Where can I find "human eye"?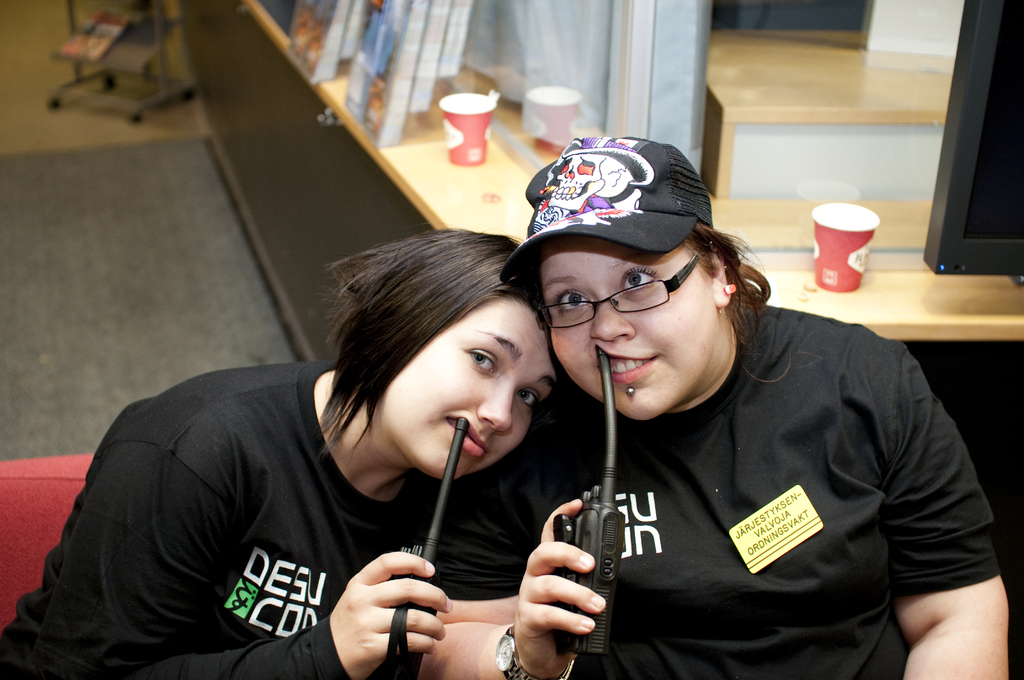
You can find it at detection(465, 348, 495, 375).
